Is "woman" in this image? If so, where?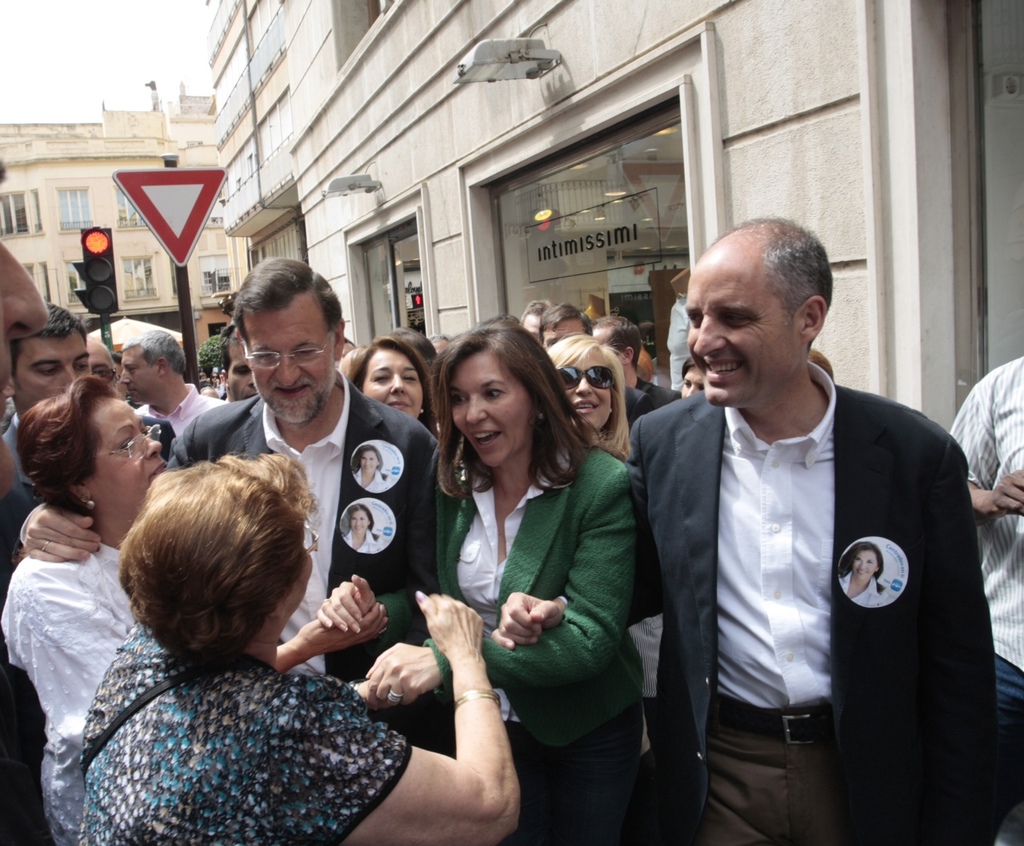
Yes, at 338, 505, 391, 556.
